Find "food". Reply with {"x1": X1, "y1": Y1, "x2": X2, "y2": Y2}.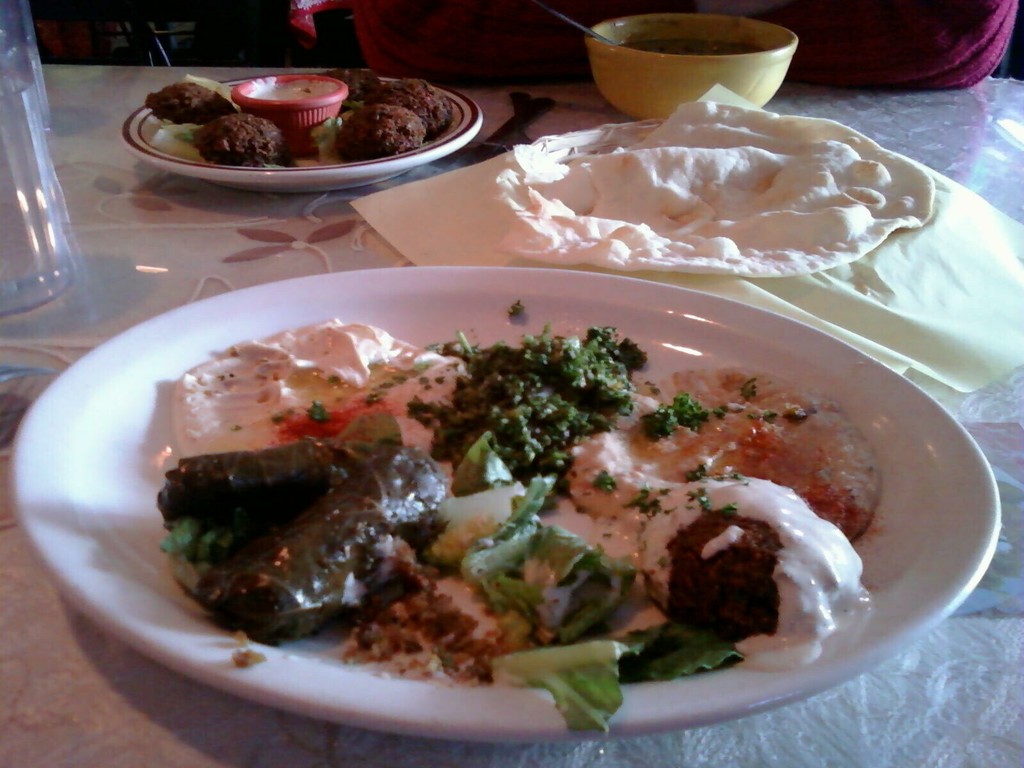
{"x1": 376, "y1": 79, "x2": 456, "y2": 134}.
